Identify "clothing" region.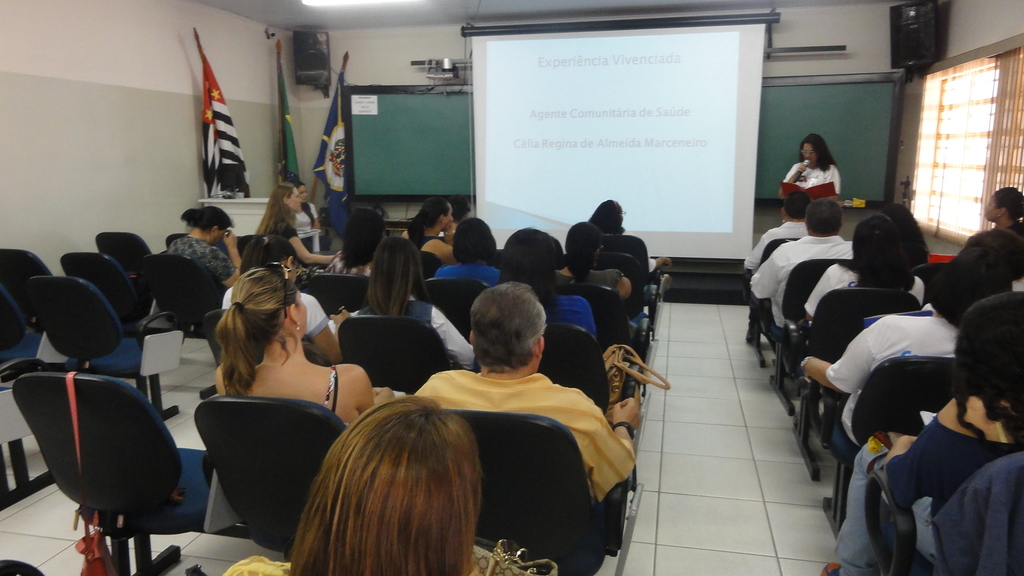
Region: 819 302 964 473.
